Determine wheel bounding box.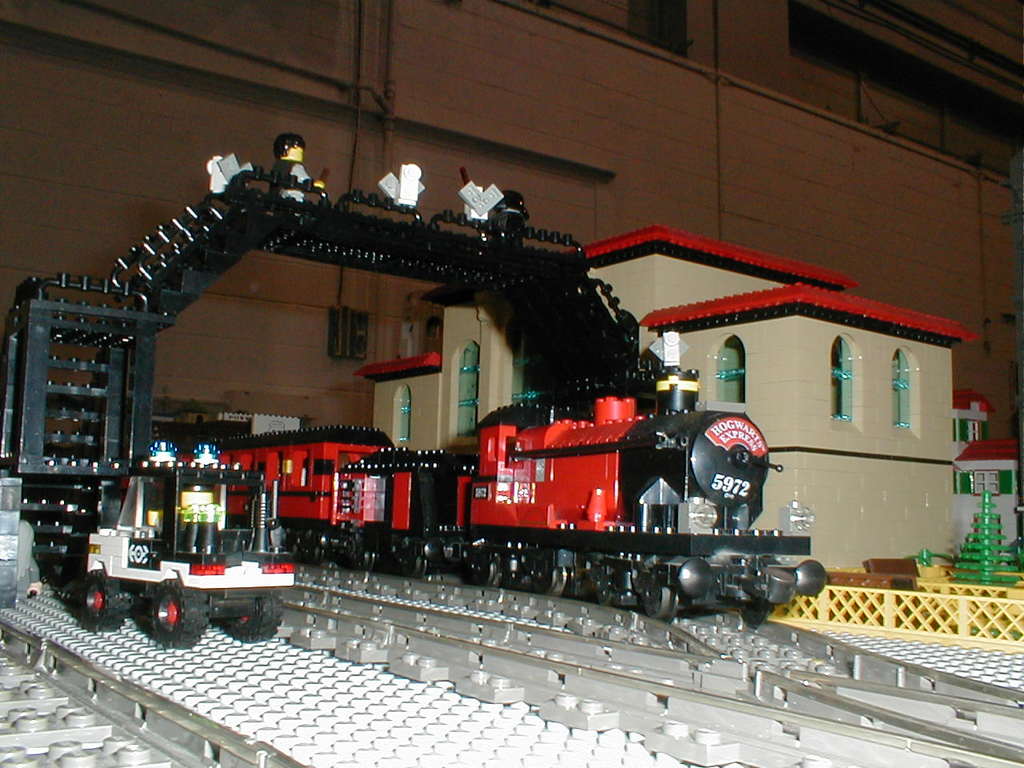
Determined: <box>593,580,617,604</box>.
